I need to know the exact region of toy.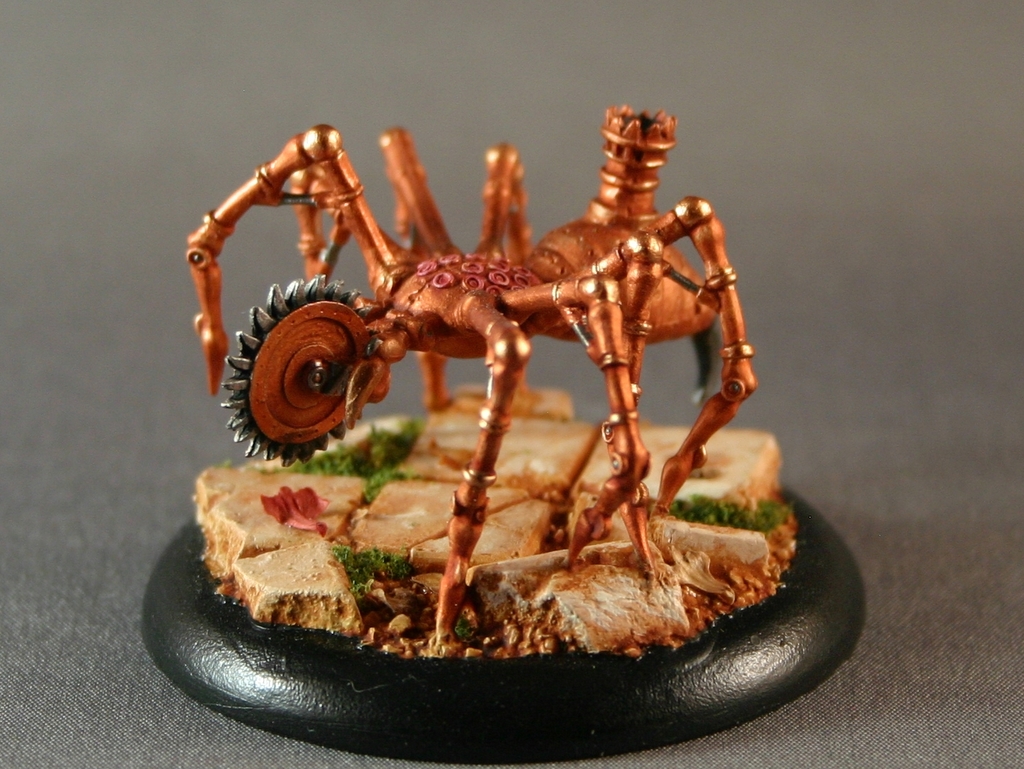
Region: box(189, 99, 764, 642).
